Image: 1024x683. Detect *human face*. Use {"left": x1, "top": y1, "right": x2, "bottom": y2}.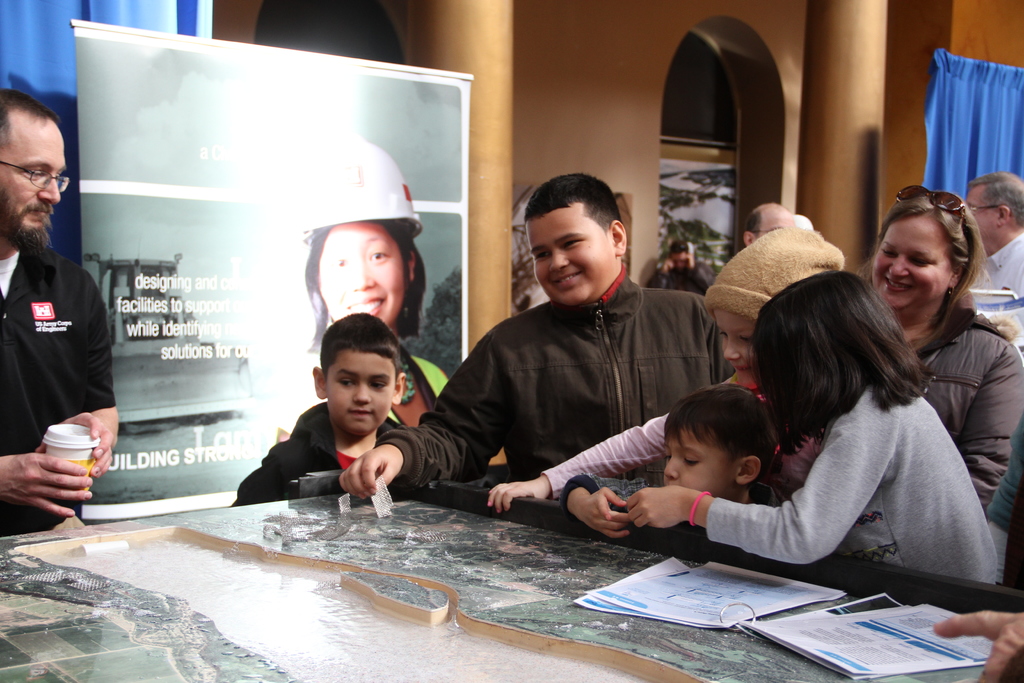
{"left": 526, "top": 204, "right": 618, "bottom": 302}.
